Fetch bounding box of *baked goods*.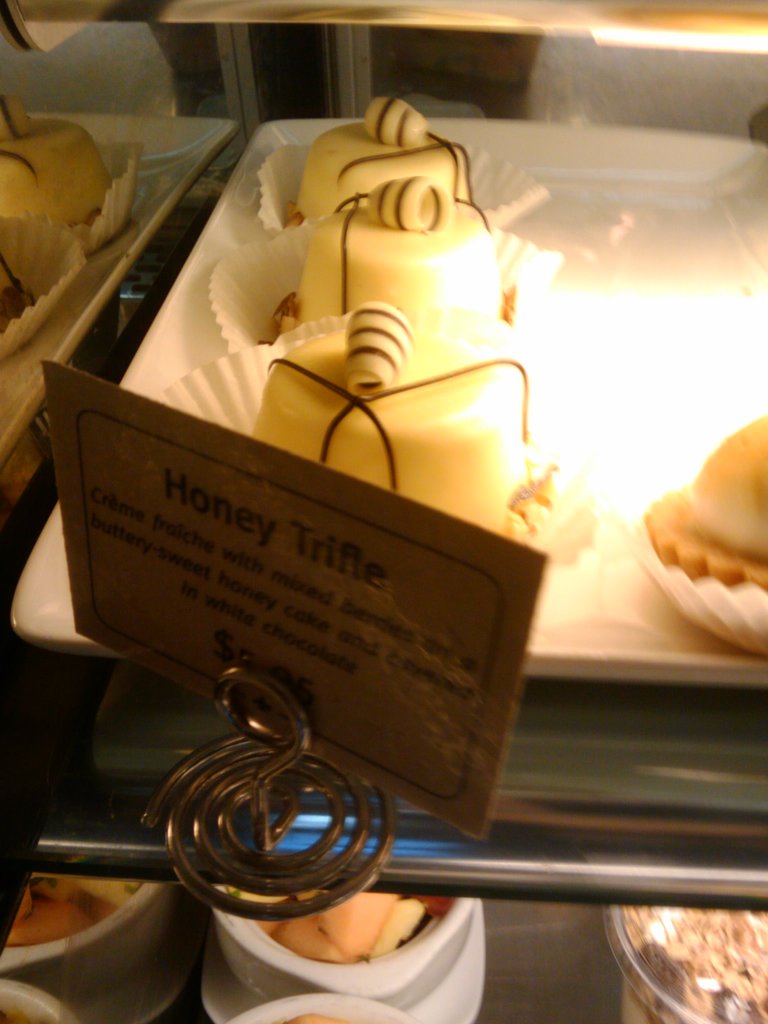
Bbox: bbox(8, 102, 131, 284).
